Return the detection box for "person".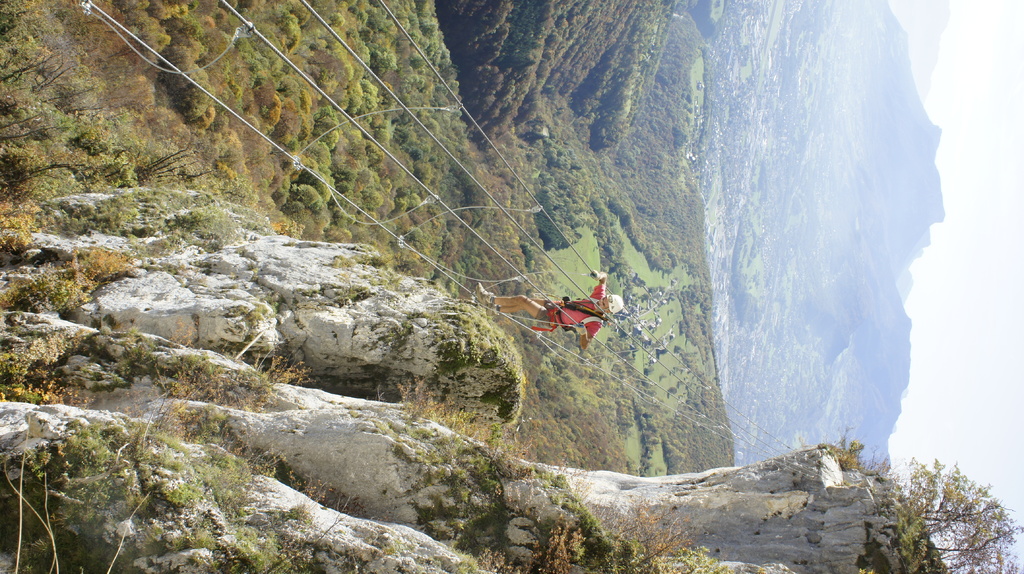
{"x1": 477, "y1": 270, "x2": 619, "y2": 350}.
